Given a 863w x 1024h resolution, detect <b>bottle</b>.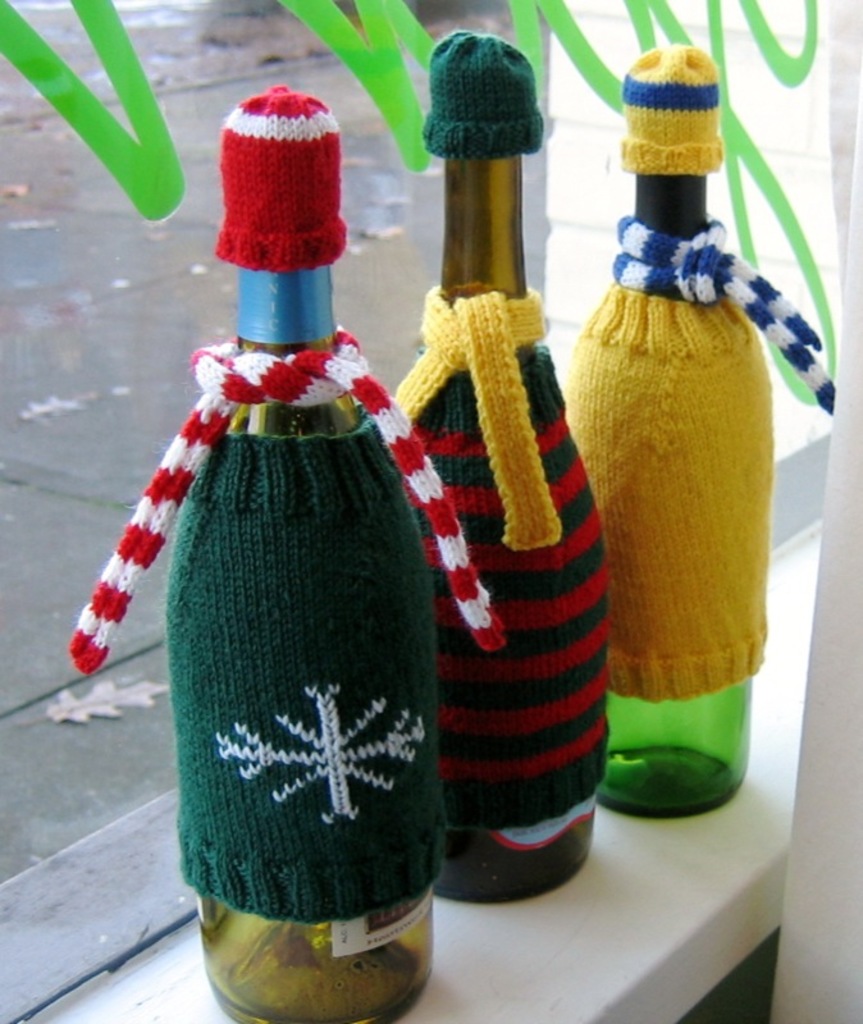
197, 269, 429, 1023.
